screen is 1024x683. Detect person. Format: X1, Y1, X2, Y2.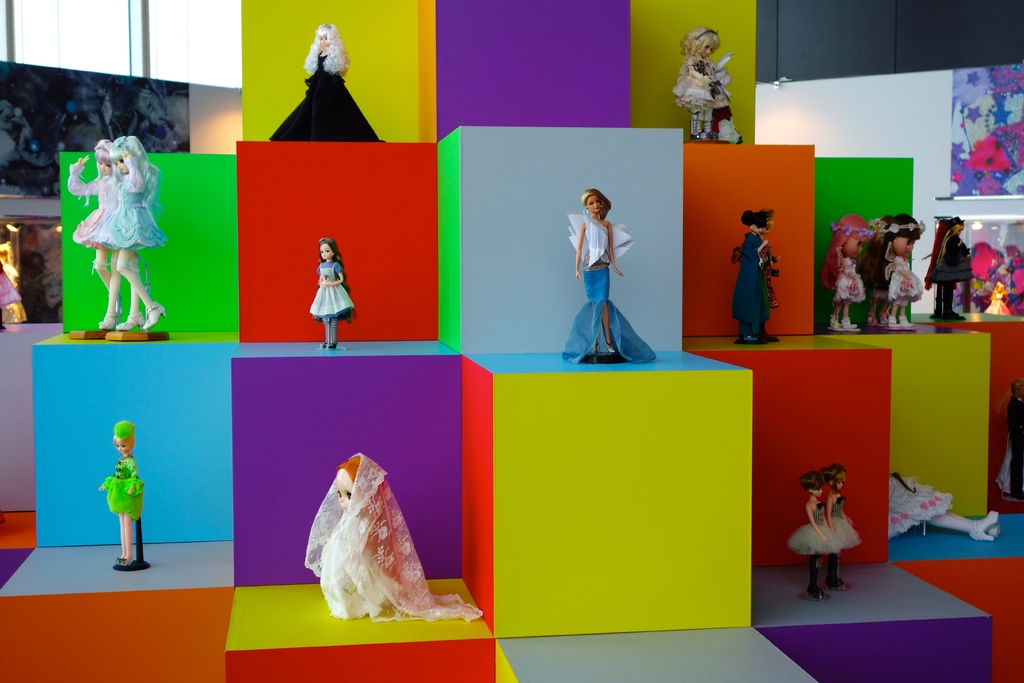
561, 189, 659, 366.
